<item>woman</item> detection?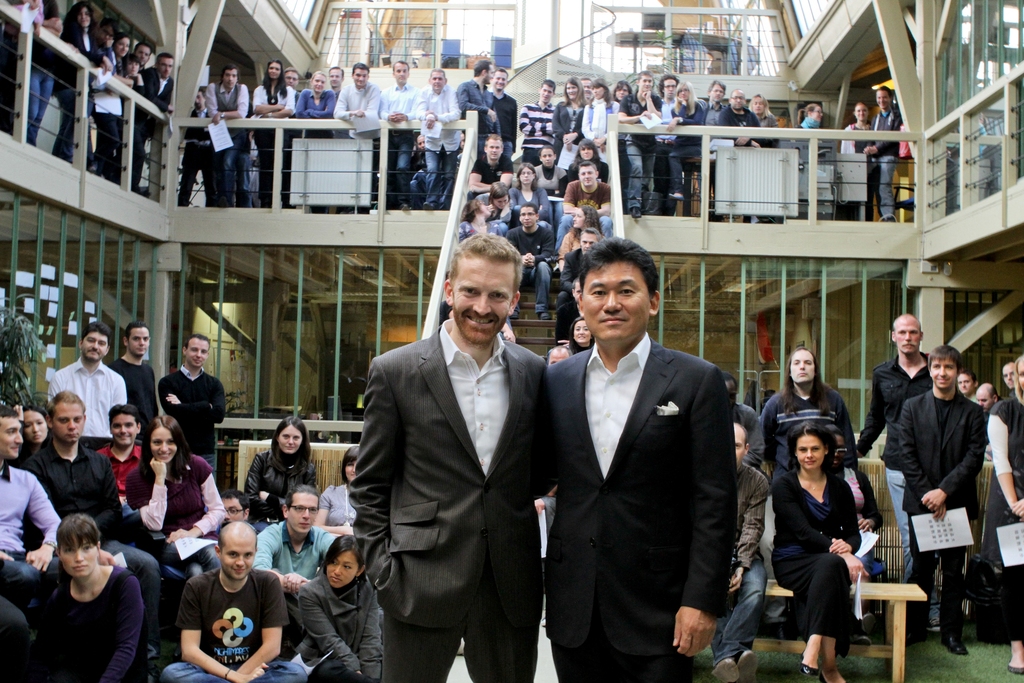
box=[536, 142, 568, 192]
